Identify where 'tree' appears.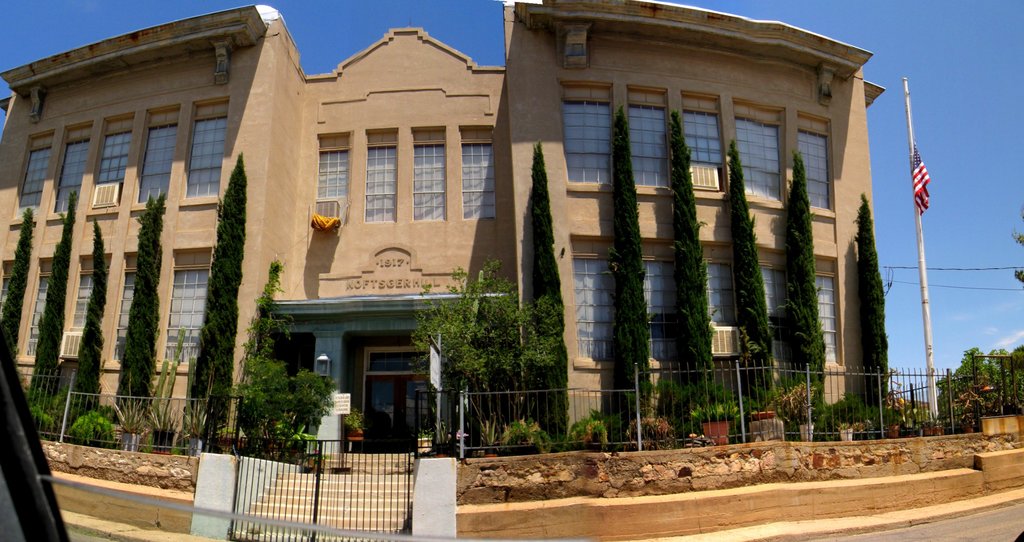
Appears at {"x1": 114, "y1": 192, "x2": 164, "y2": 426}.
